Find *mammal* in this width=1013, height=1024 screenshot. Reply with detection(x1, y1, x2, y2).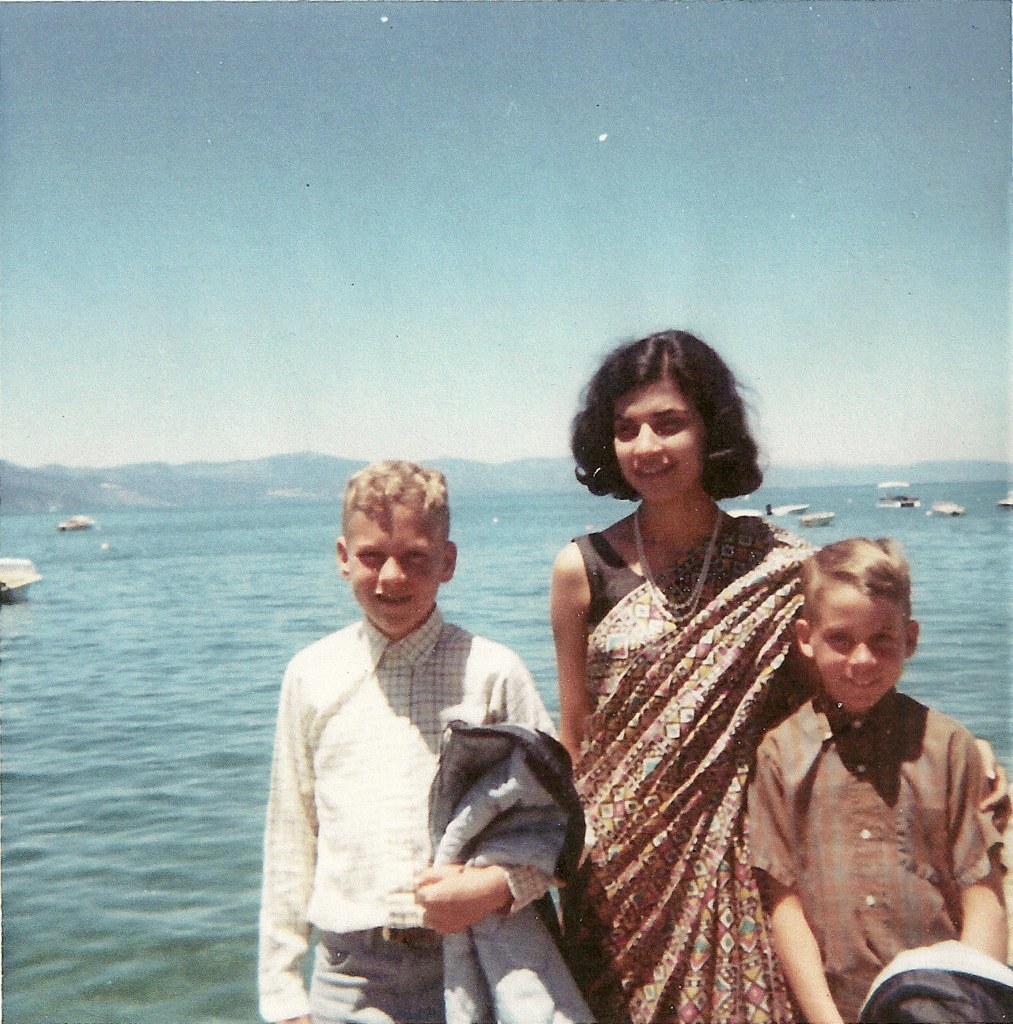
detection(545, 316, 836, 1023).
